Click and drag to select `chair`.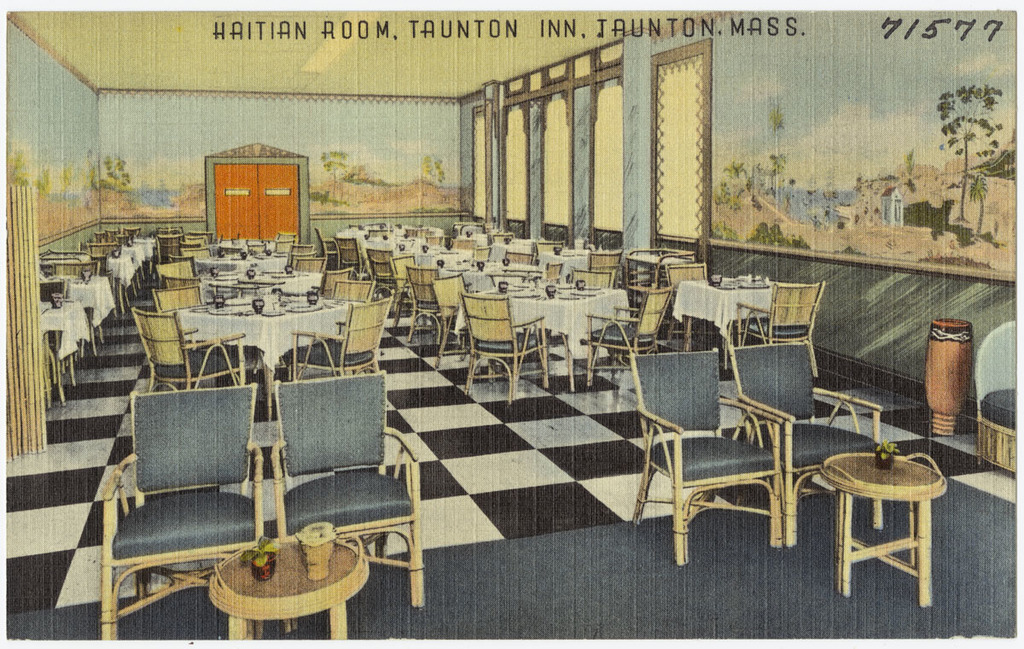
Selection: 663/262/711/289.
